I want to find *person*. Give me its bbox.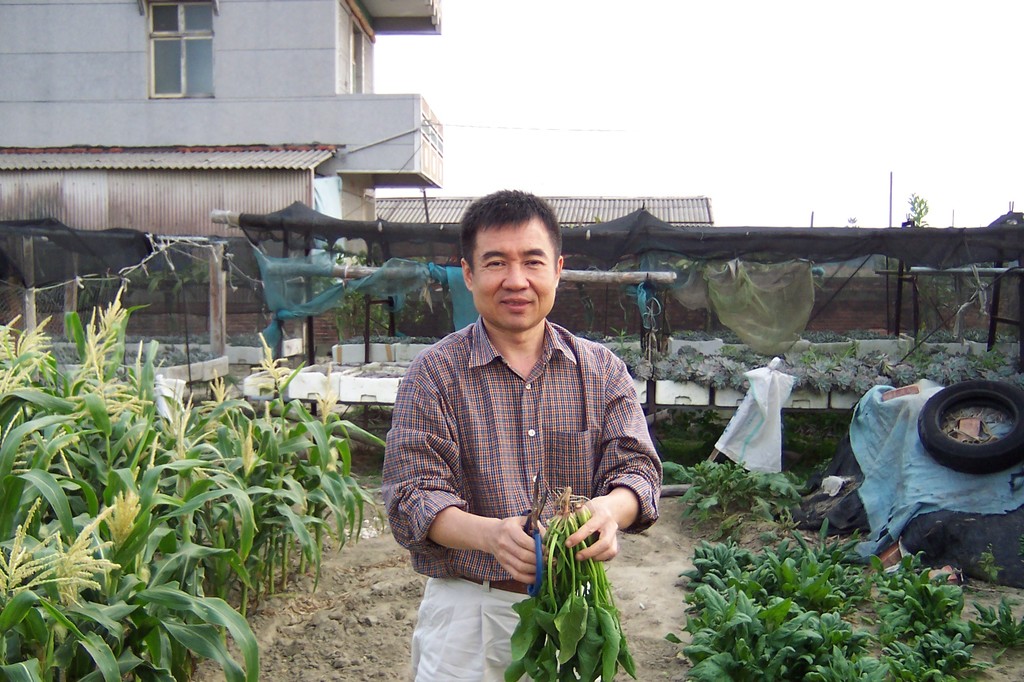
388 180 652 663.
